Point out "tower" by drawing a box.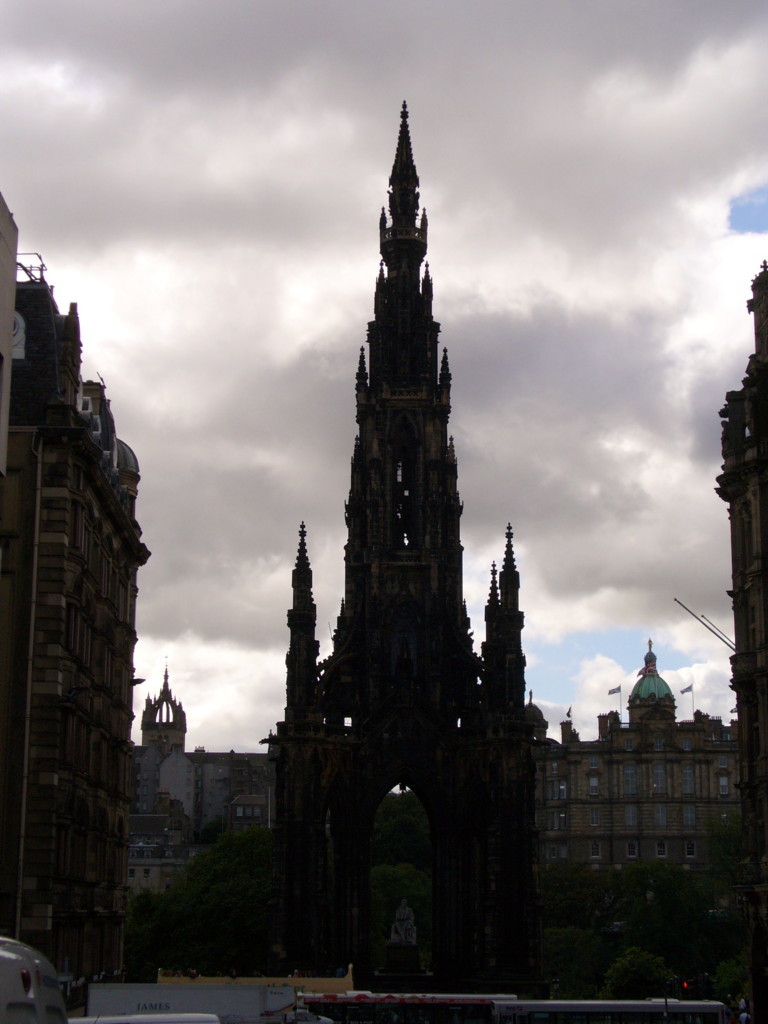
detection(137, 643, 184, 771).
